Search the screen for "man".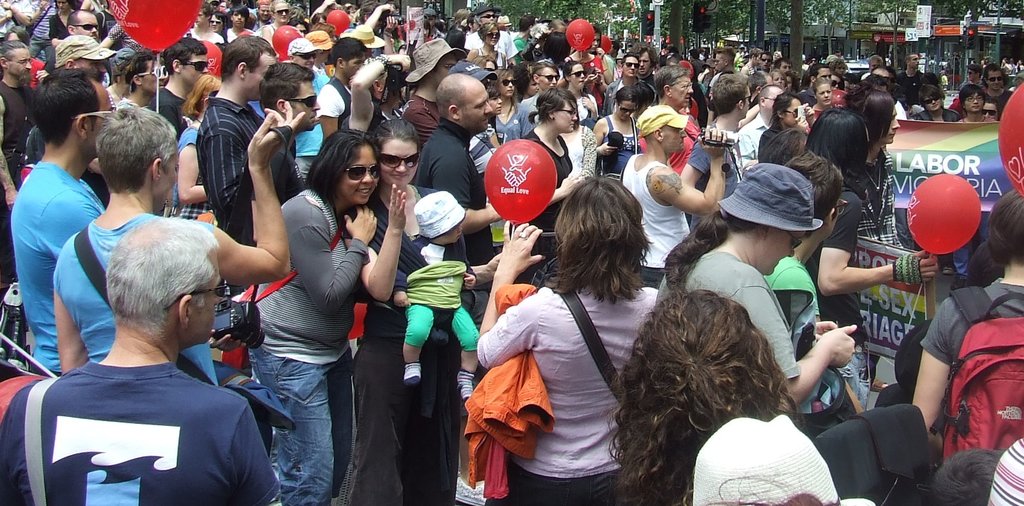
Found at (245, 56, 317, 267).
